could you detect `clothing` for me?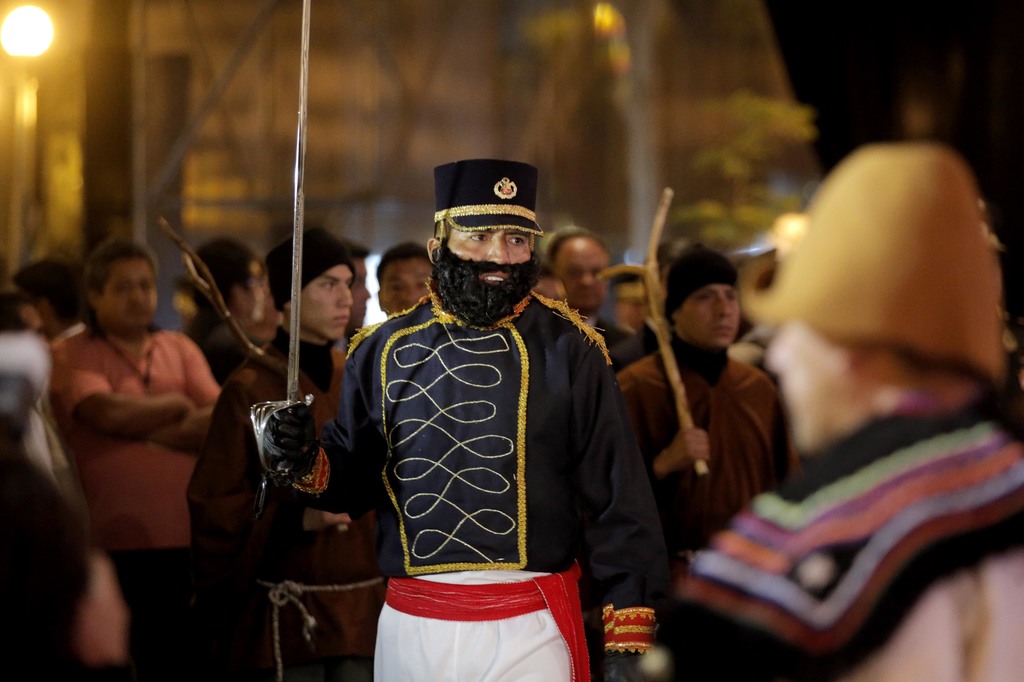
Detection result: [670, 388, 1023, 681].
